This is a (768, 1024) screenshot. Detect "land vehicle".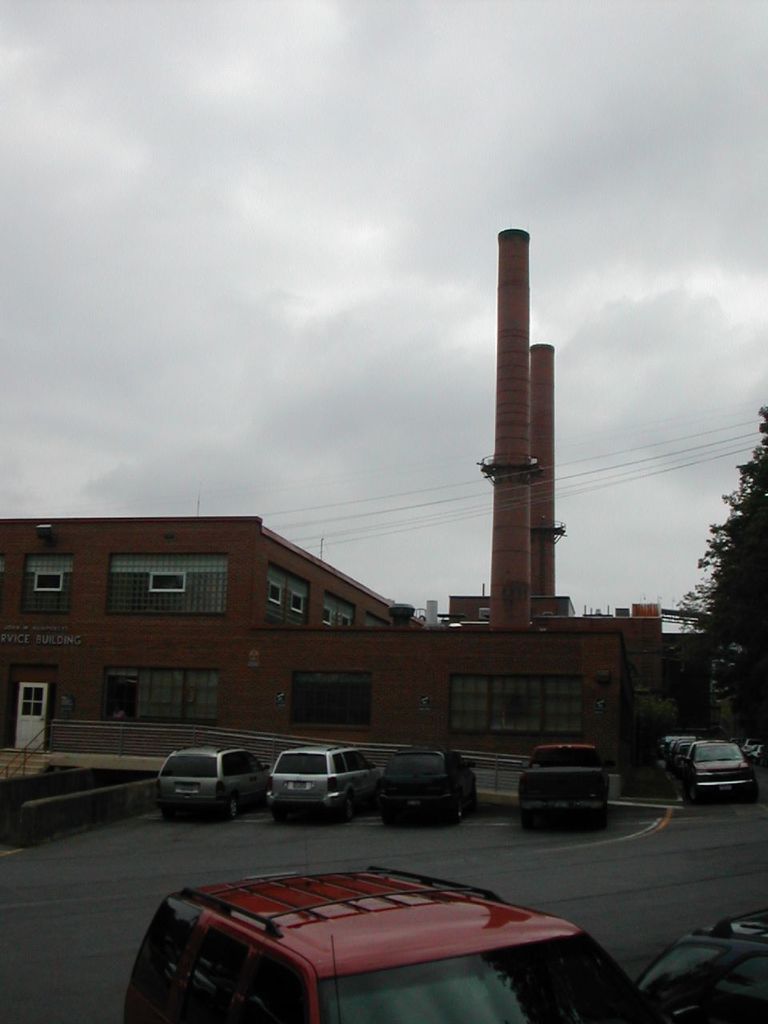
region(158, 746, 267, 817).
